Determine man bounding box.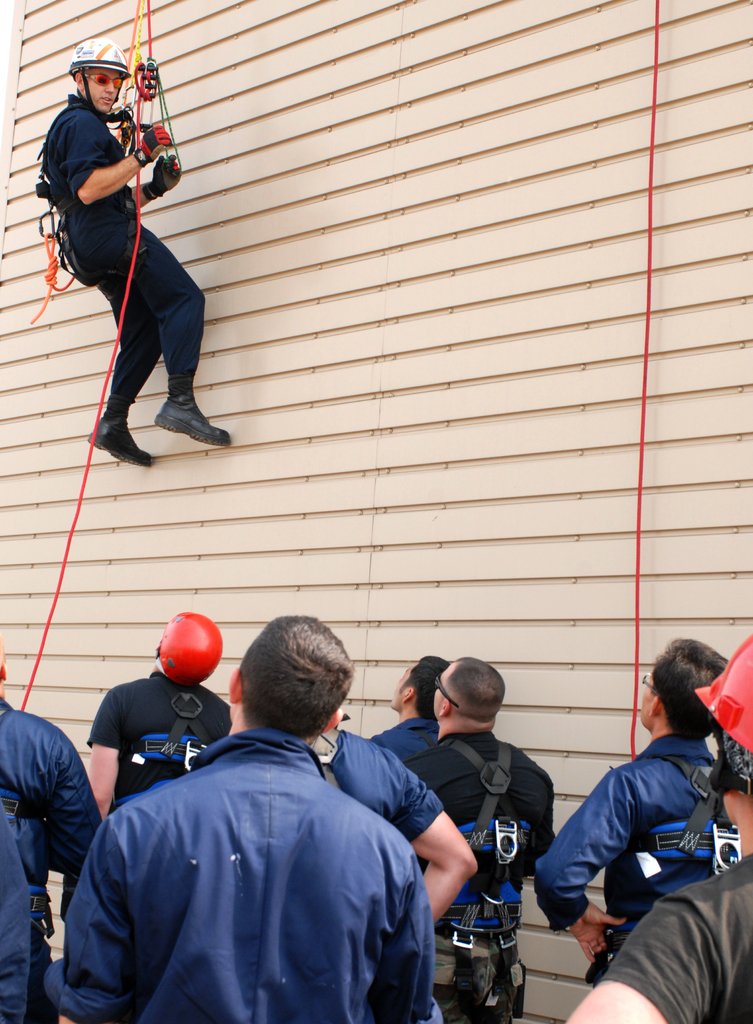
Determined: x1=70 y1=630 x2=458 y2=1012.
